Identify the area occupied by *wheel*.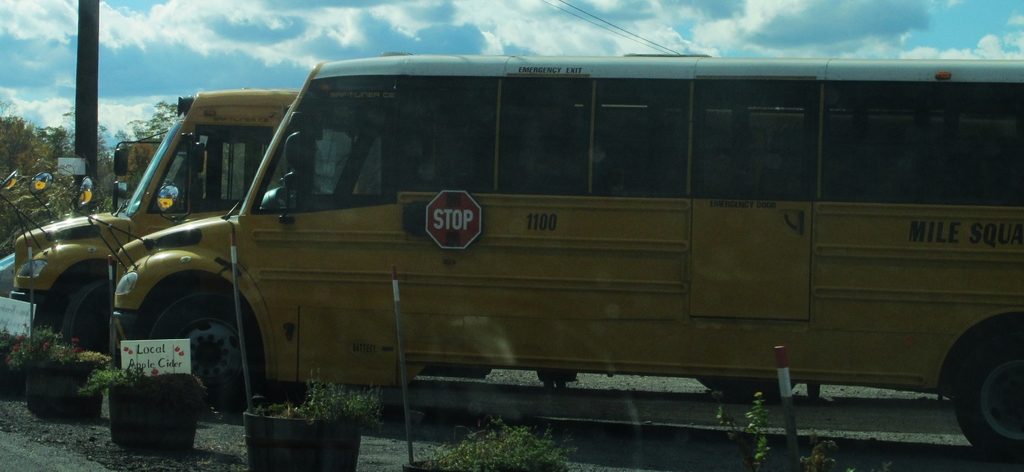
Area: bbox(142, 274, 263, 411).
